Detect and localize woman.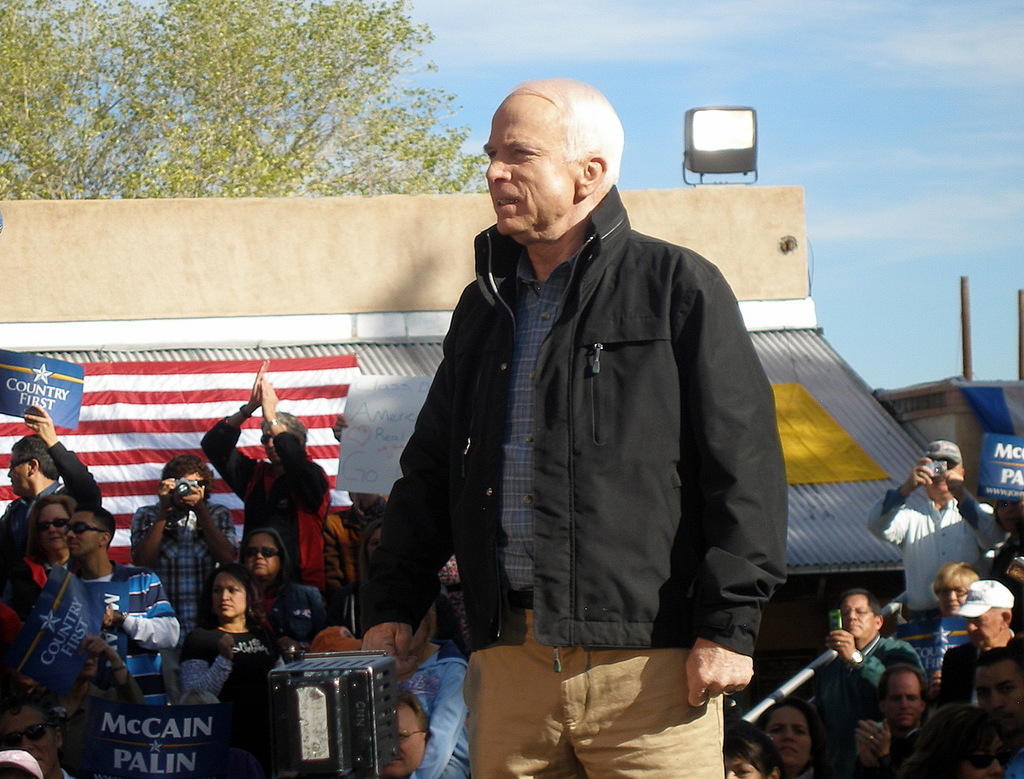
Localized at bbox(883, 701, 1015, 778).
